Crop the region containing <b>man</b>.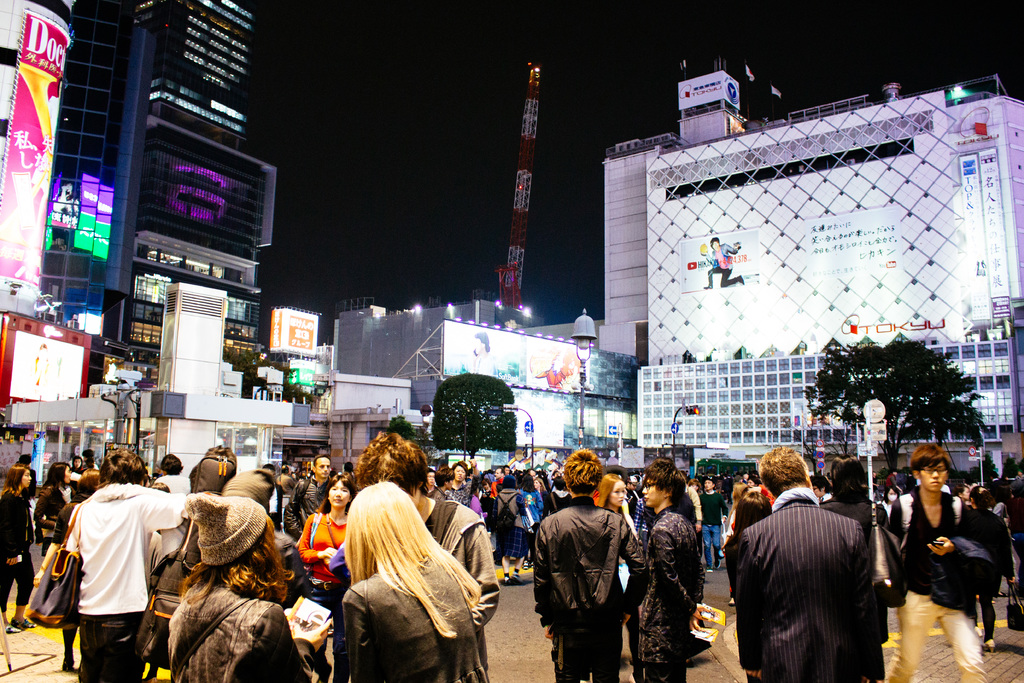
Crop region: detection(886, 444, 1005, 682).
